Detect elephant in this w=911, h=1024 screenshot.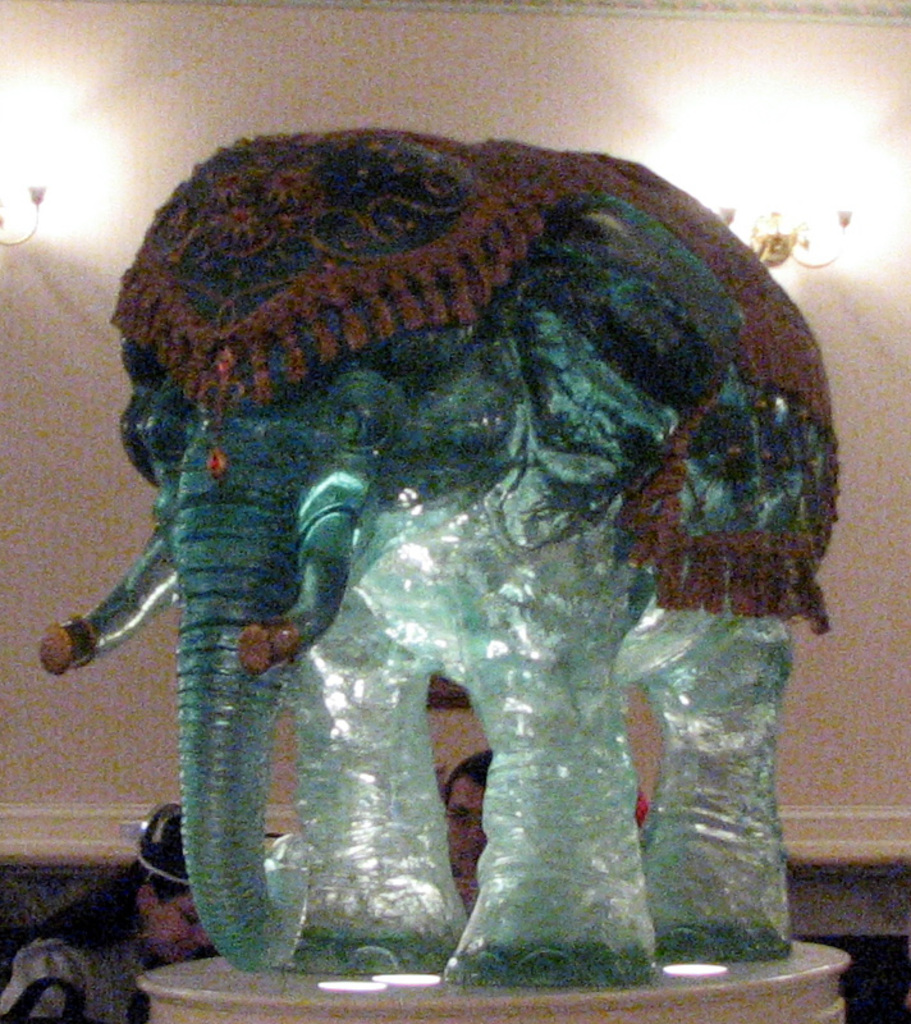
Detection: {"left": 33, "top": 116, "right": 856, "bottom": 983}.
